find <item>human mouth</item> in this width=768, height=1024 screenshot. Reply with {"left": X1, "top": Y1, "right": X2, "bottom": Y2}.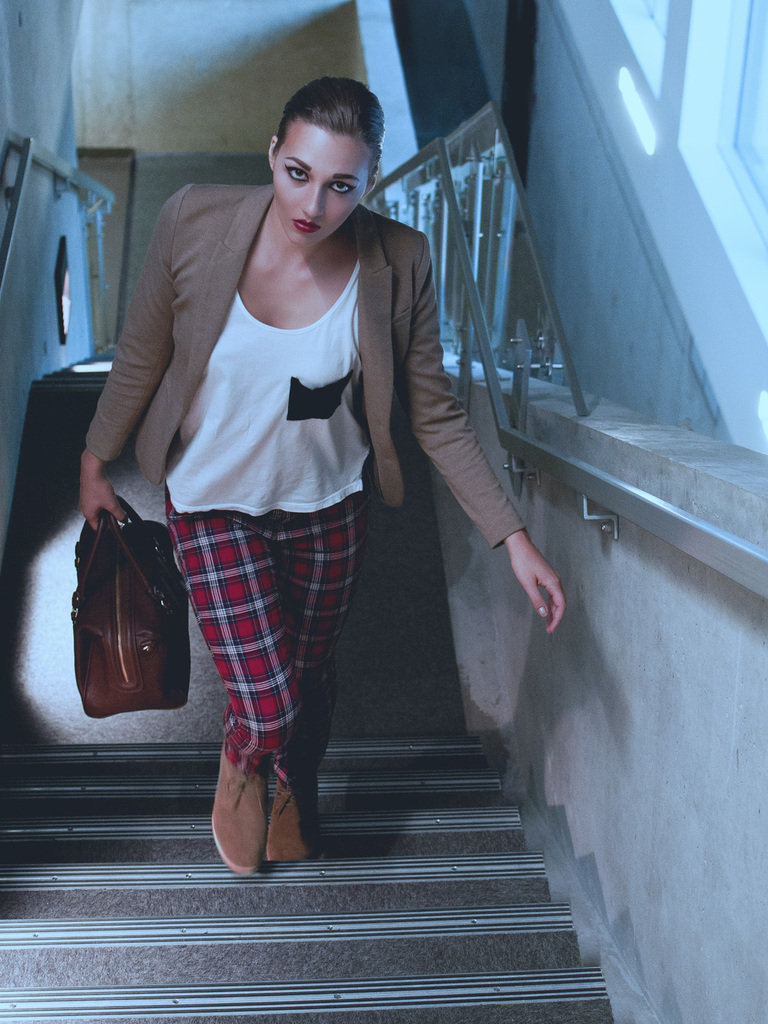
{"left": 292, "top": 215, "right": 320, "bottom": 234}.
